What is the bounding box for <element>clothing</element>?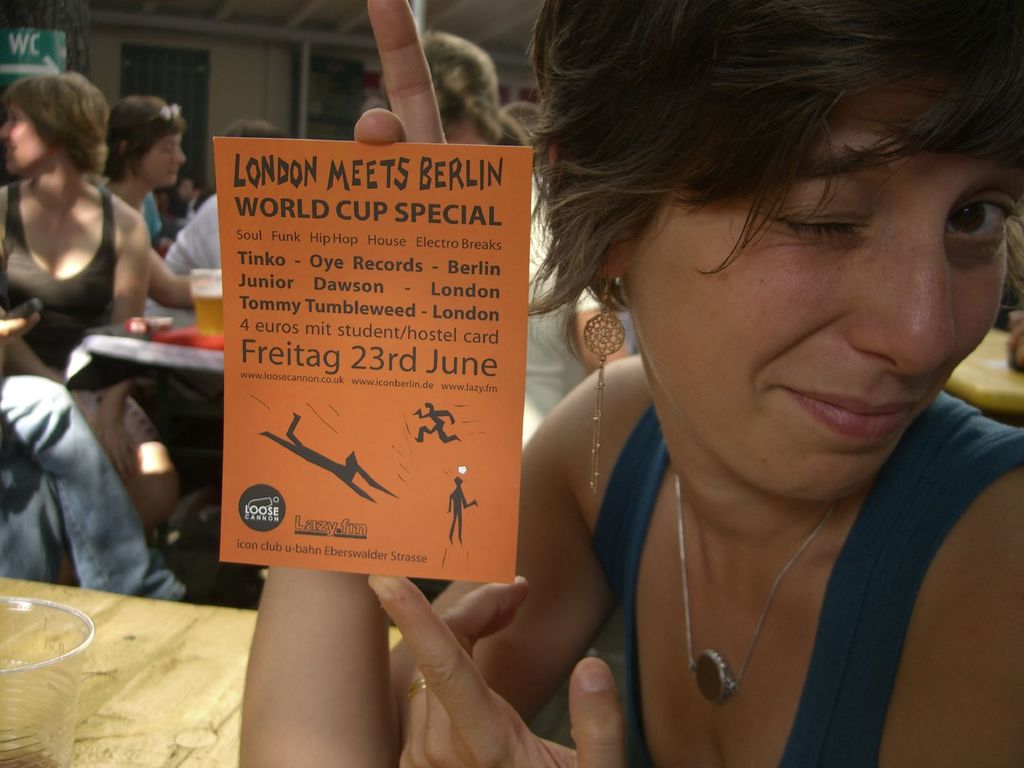
pyautogui.locateOnScreen(102, 177, 158, 245).
